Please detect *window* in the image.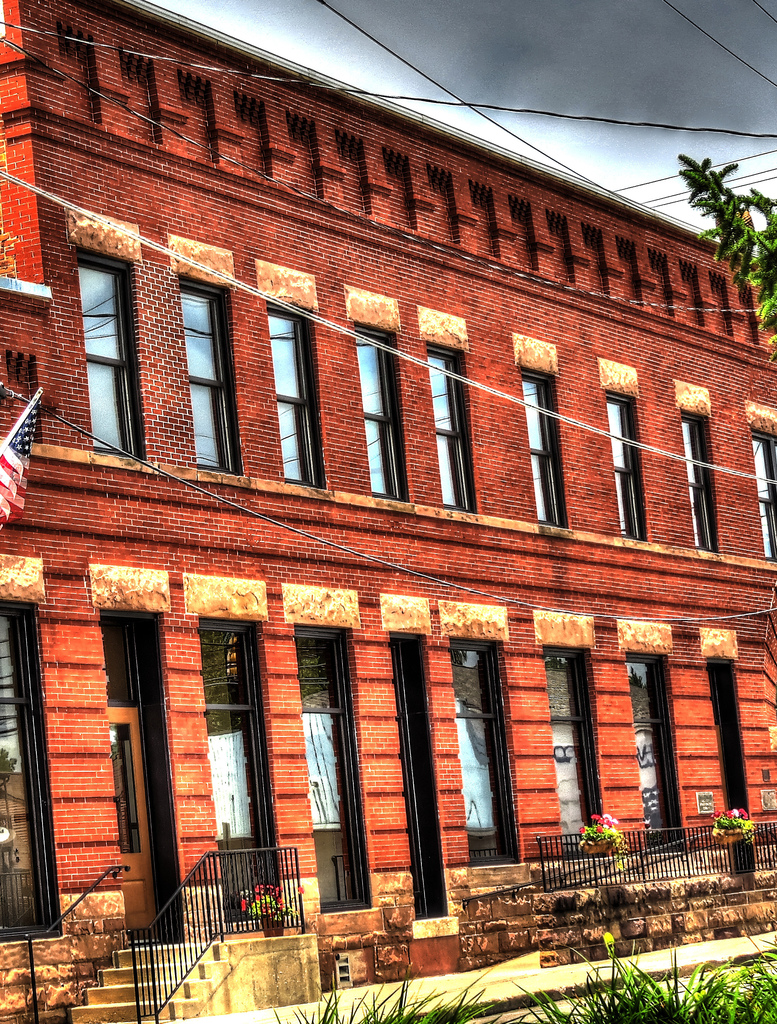
region(747, 433, 776, 564).
